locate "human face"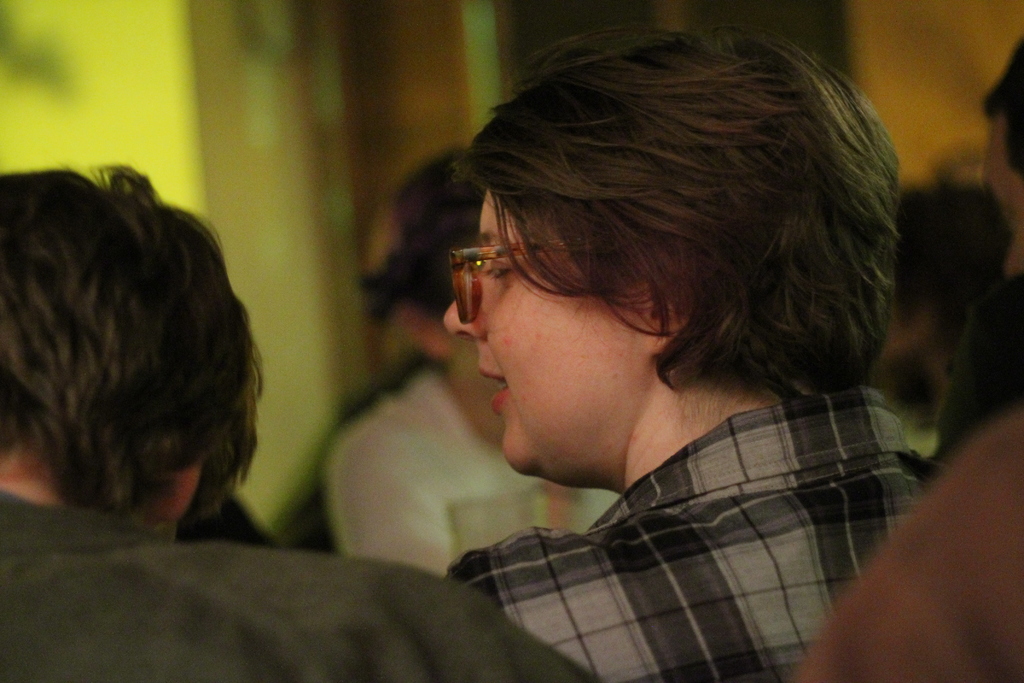
<bbox>444, 190, 646, 477</bbox>
